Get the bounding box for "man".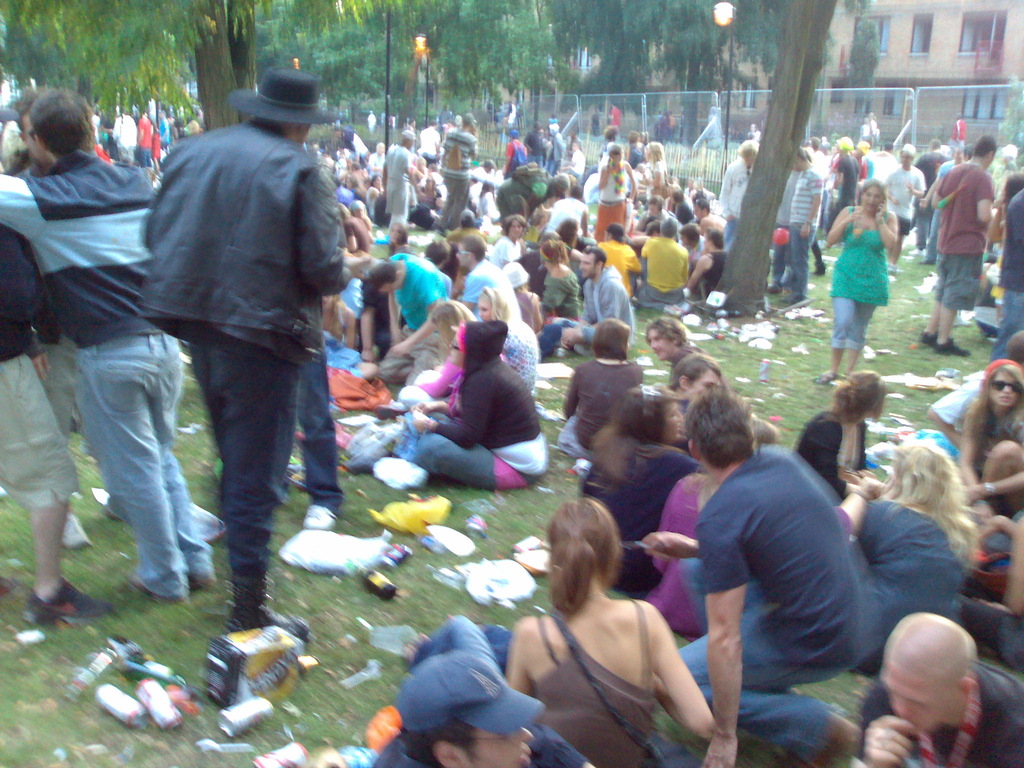
detection(860, 611, 1021, 767).
